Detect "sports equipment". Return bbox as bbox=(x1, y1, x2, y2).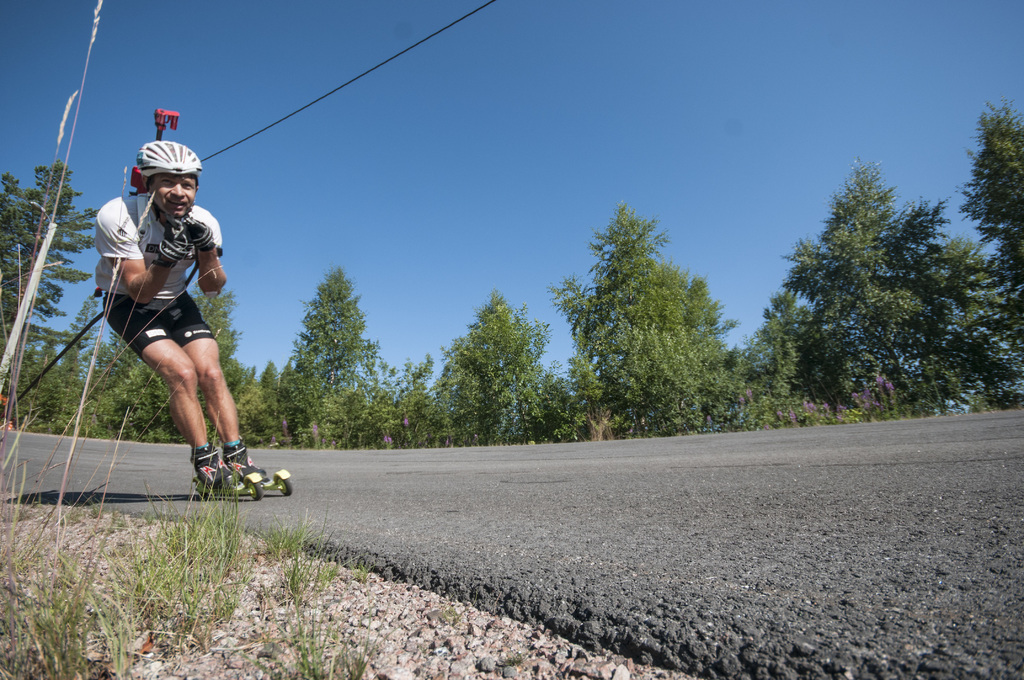
bbox=(187, 439, 239, 497).
